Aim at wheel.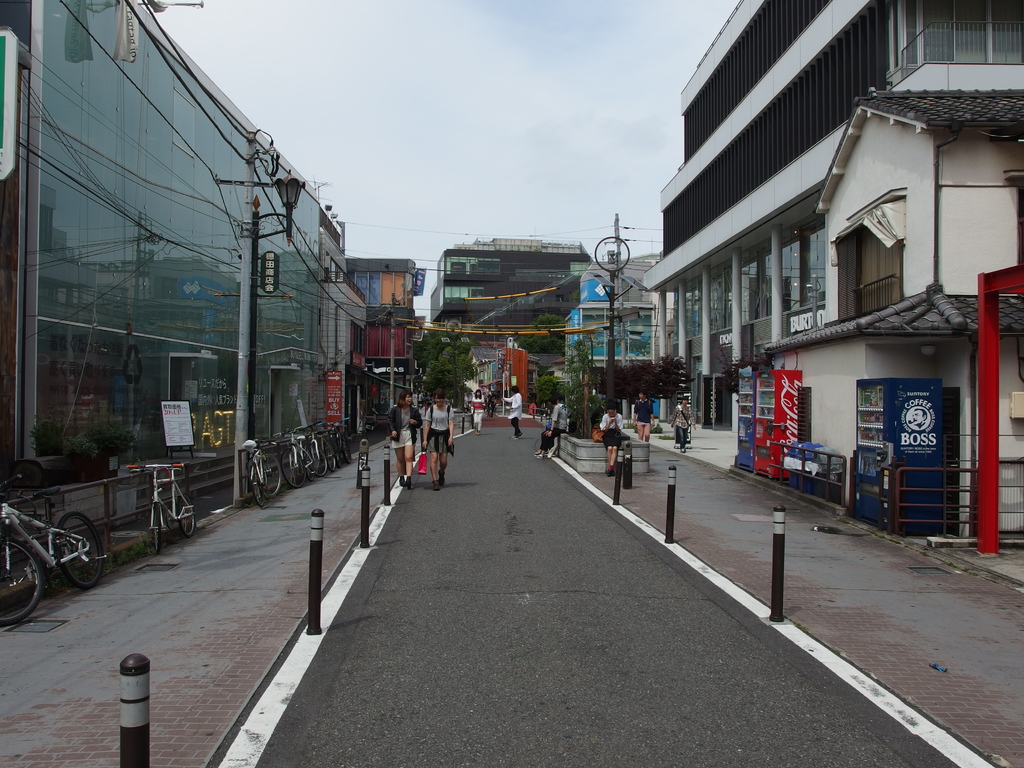
Aimed at (x1=338, y1=433, x2=351, y2=463).
